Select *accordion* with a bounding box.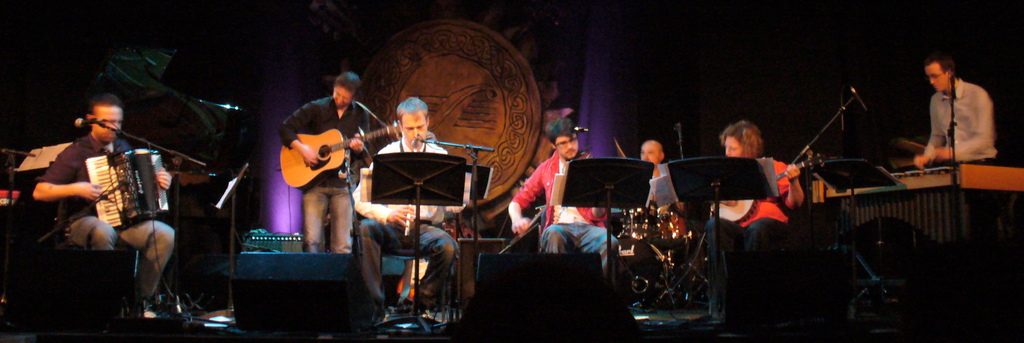
50/124/174/286.
